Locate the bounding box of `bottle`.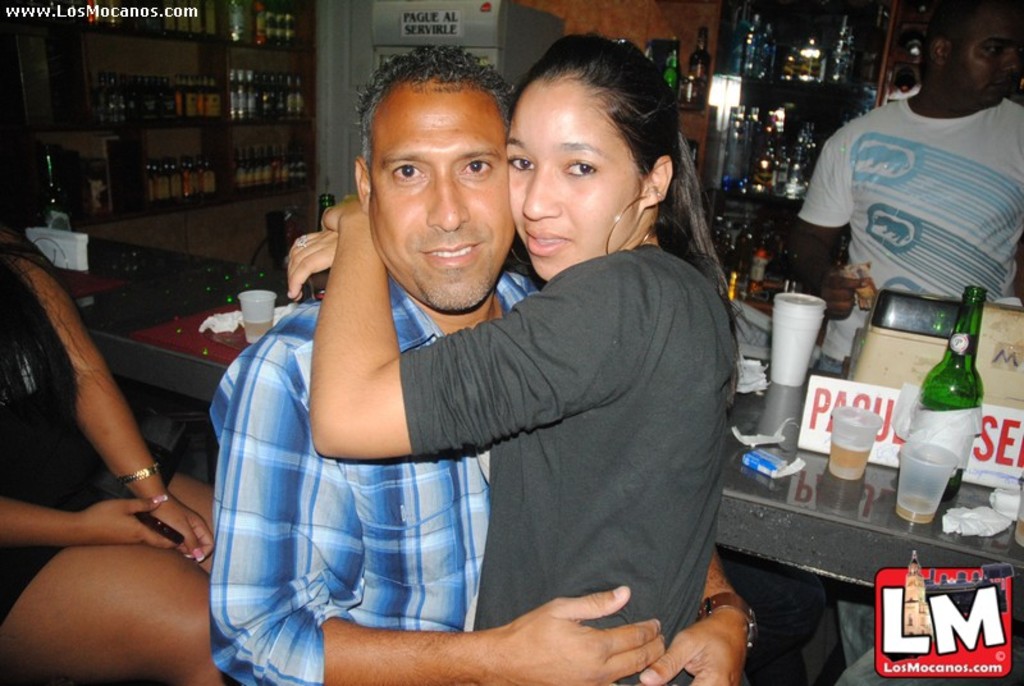
Bounding box: (x1=44, y1=154, x2=76, y2=232).
